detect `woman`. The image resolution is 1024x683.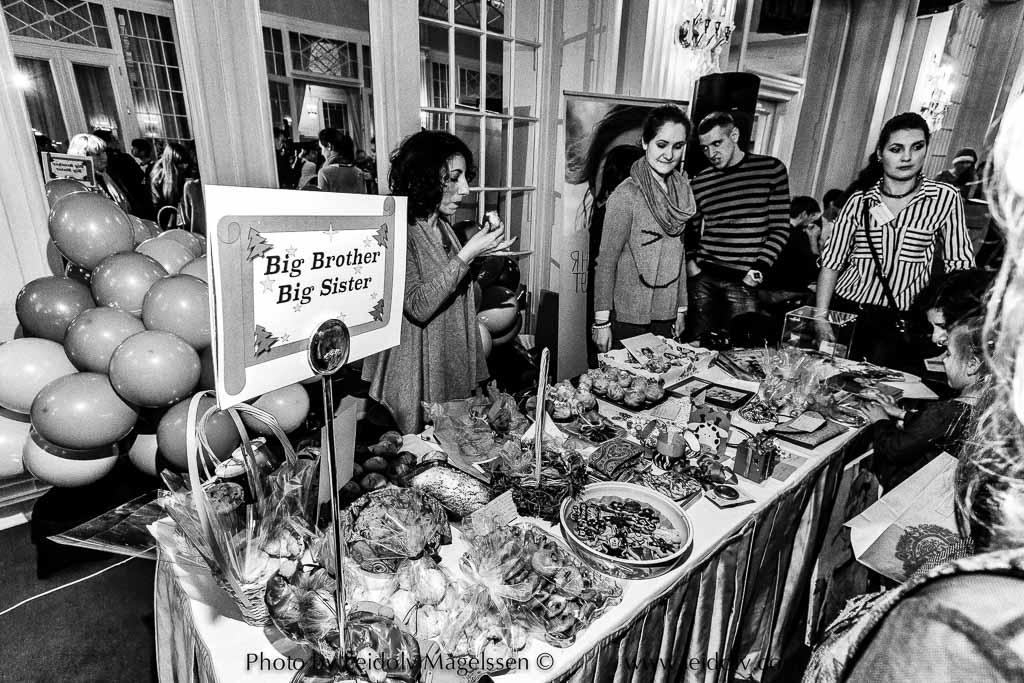
560, 105, 658, 384.
